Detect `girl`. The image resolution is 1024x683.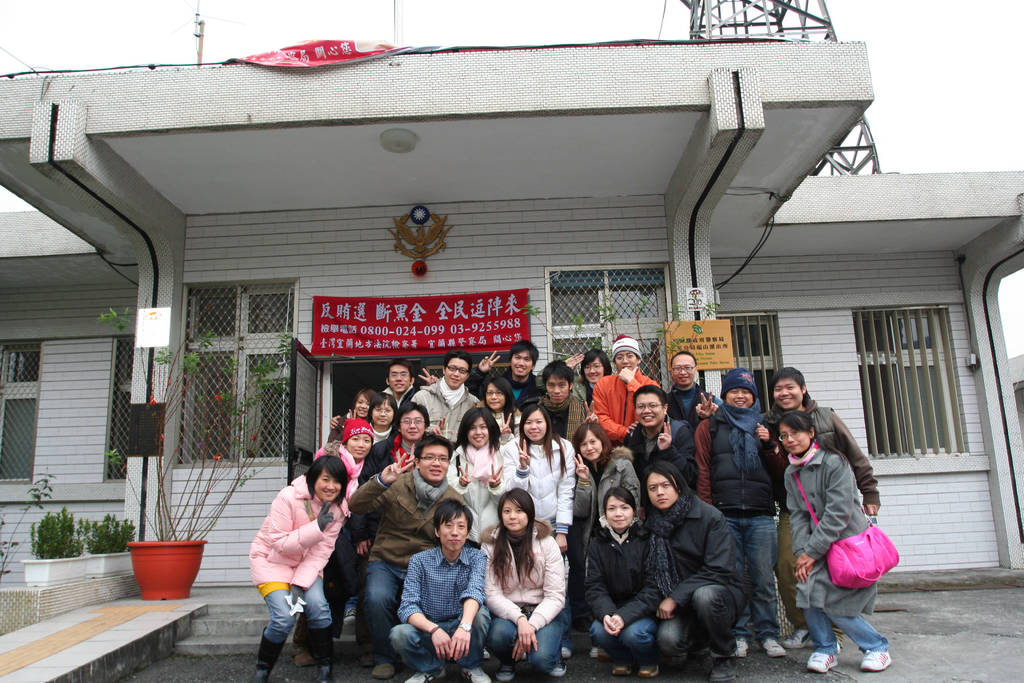
box(570, 421, 644, 657).
